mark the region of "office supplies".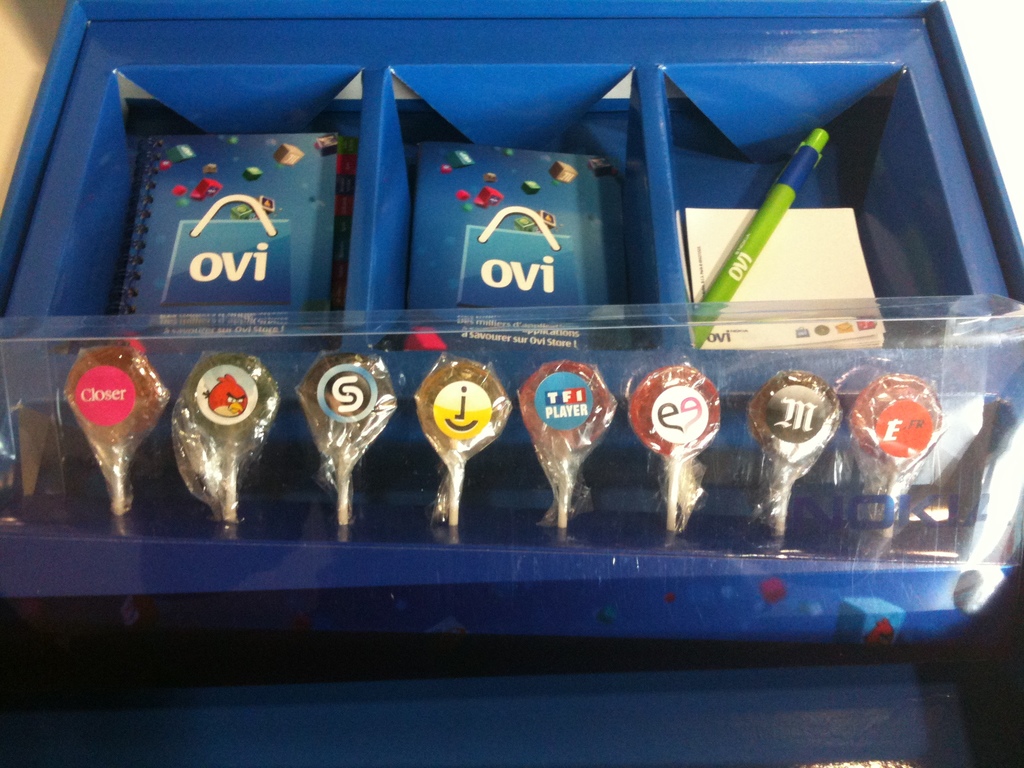
Region: box(685, 109, 831, 343).
